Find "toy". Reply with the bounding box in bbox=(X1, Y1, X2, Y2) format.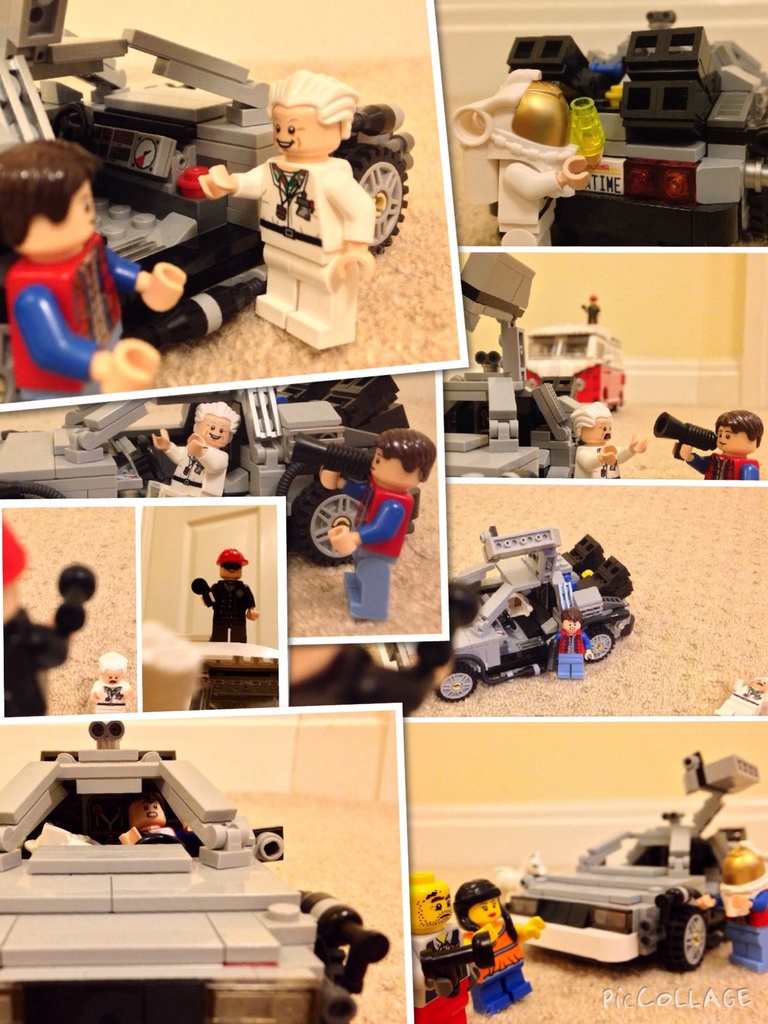
bbox=(401, 868, 474, 1019).
